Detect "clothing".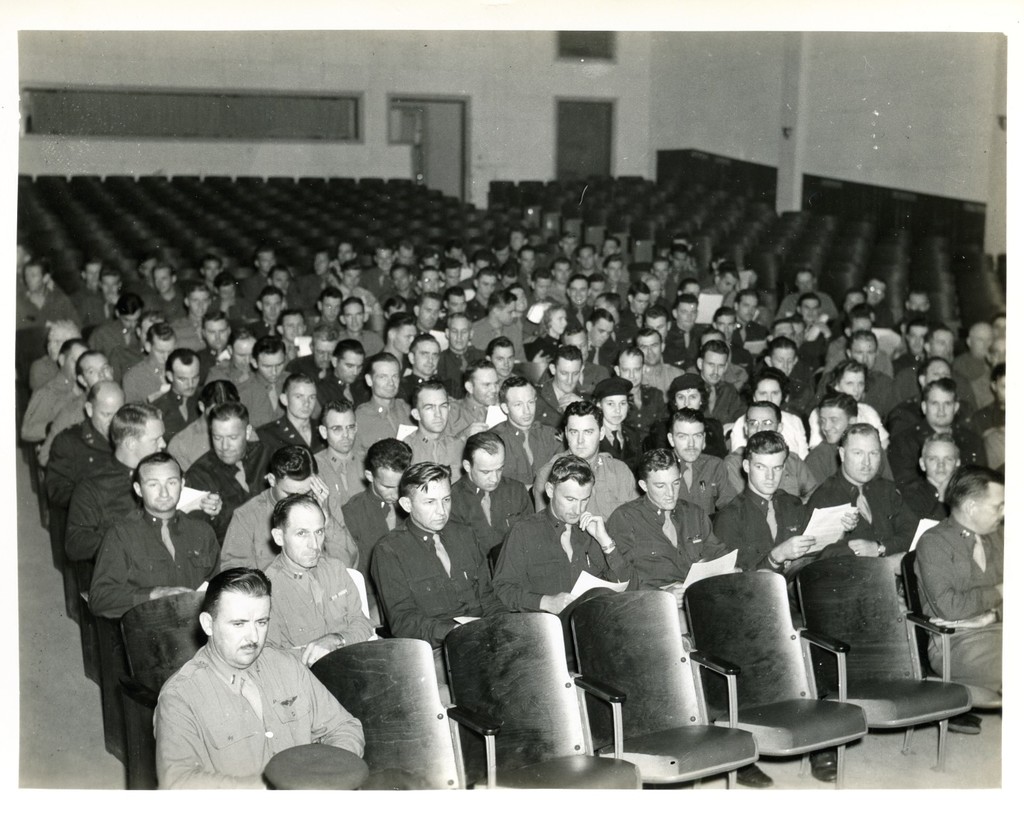
Detected at select_region(258, 540, 400, 661).
